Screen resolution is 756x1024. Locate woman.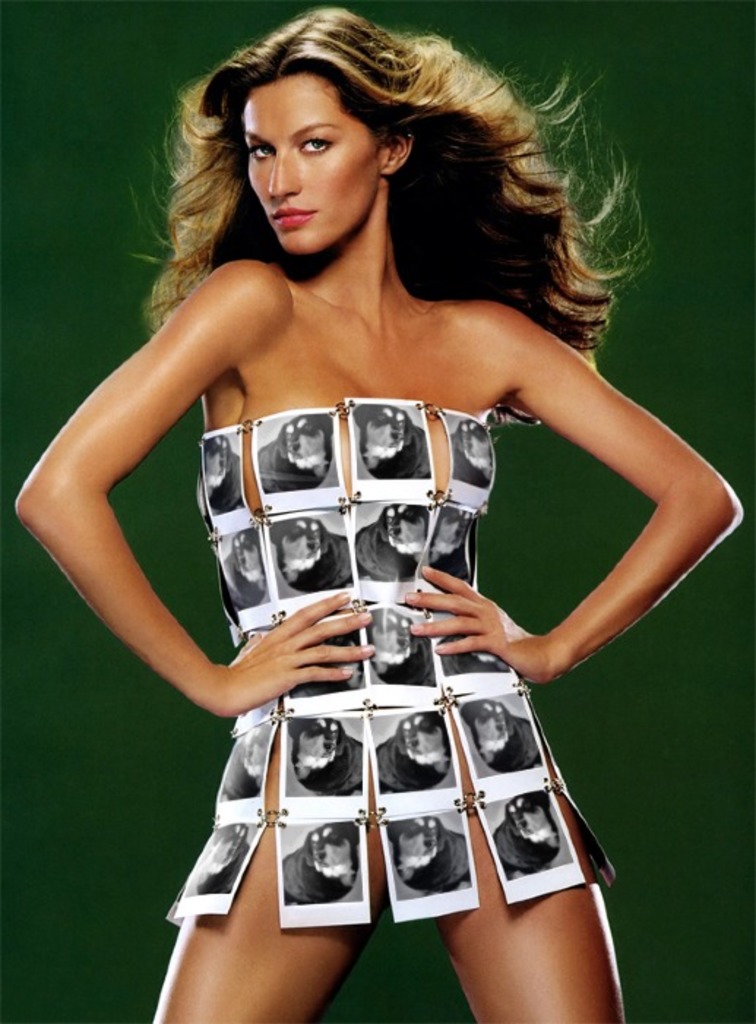
left=86, top=50, right=659, bottom=917.
